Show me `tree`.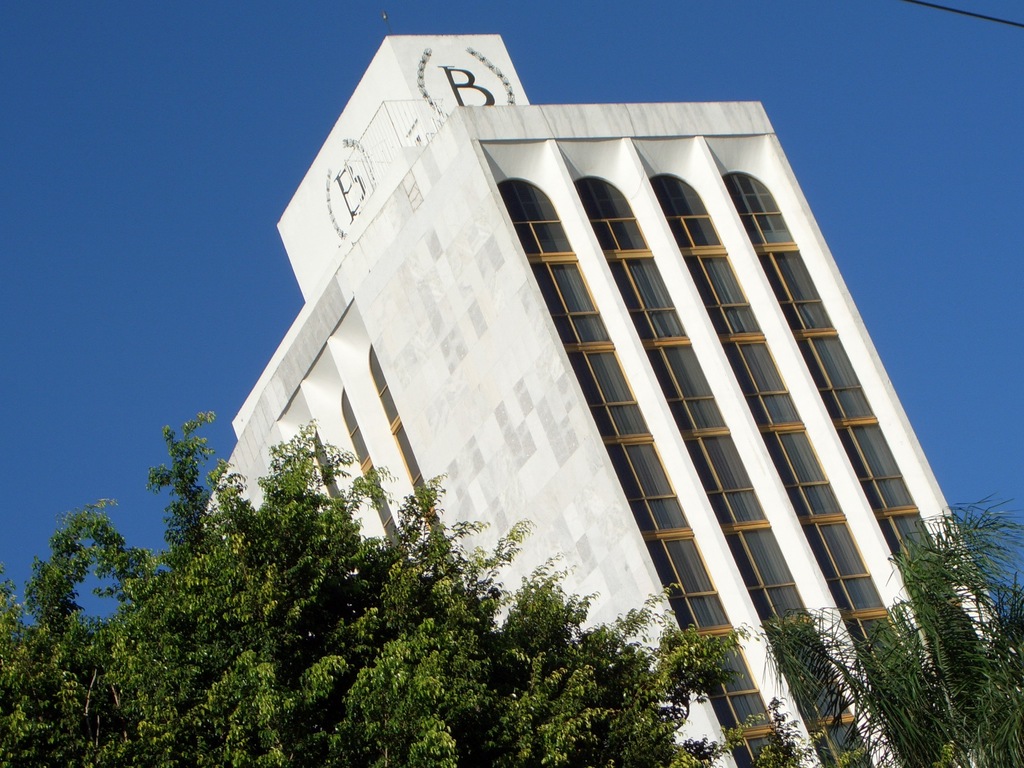
`tree` is here: (left=745, top=490, right=1023, bottom=767).
